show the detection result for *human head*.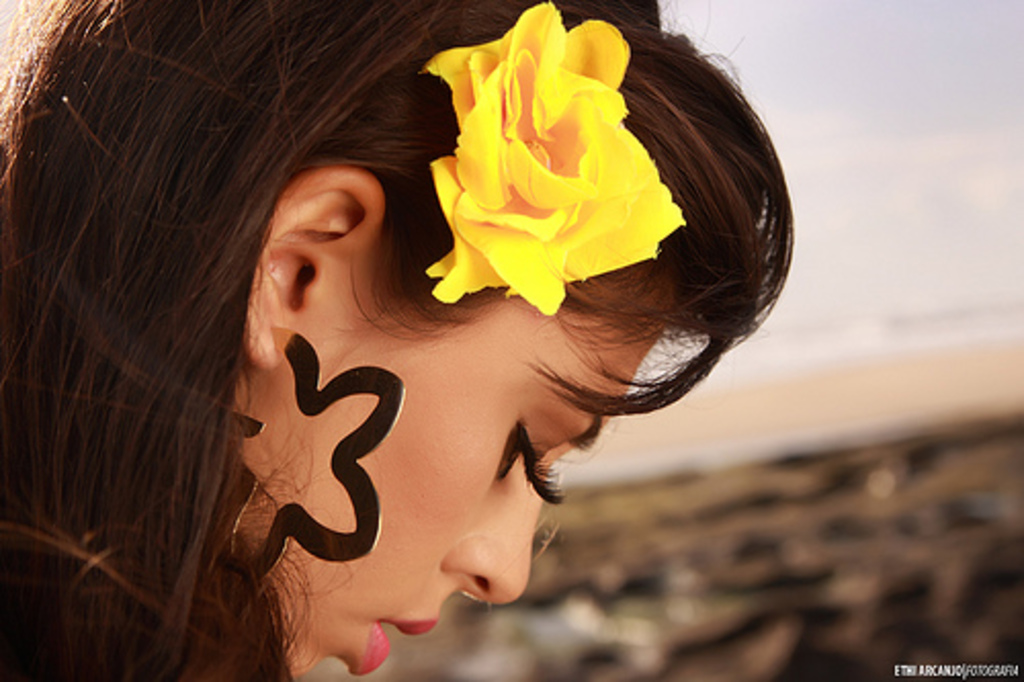
select_region(0, 2, 795, 680).
